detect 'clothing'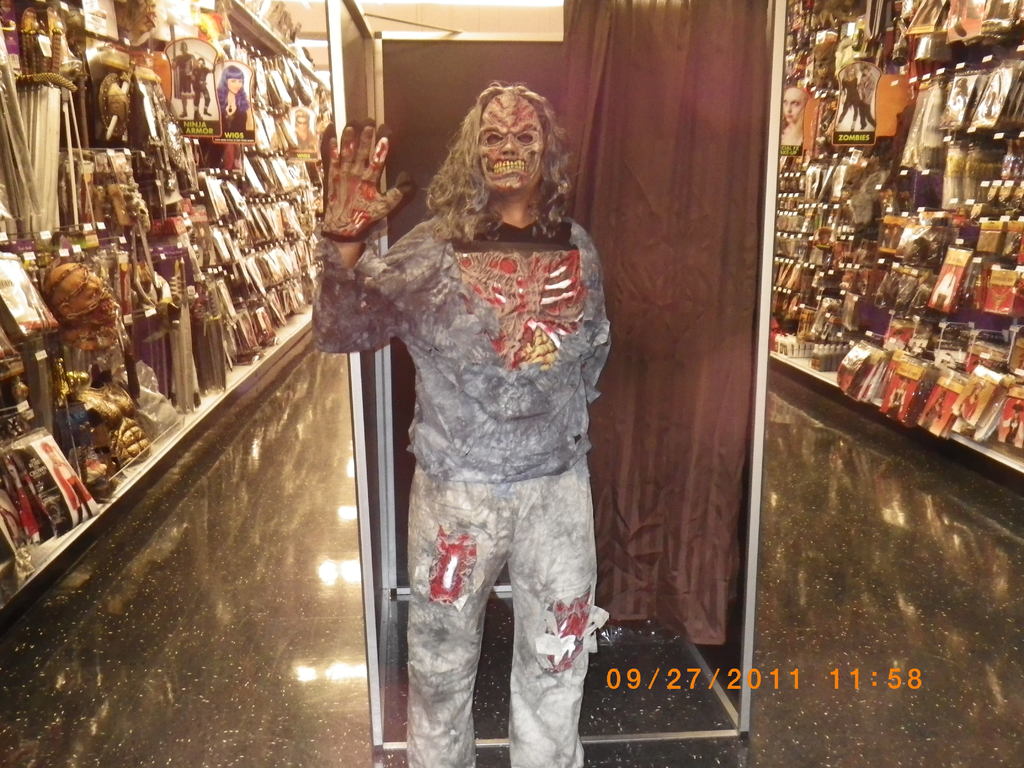
(x1=358, y1=124, x2=621, y2=726)
